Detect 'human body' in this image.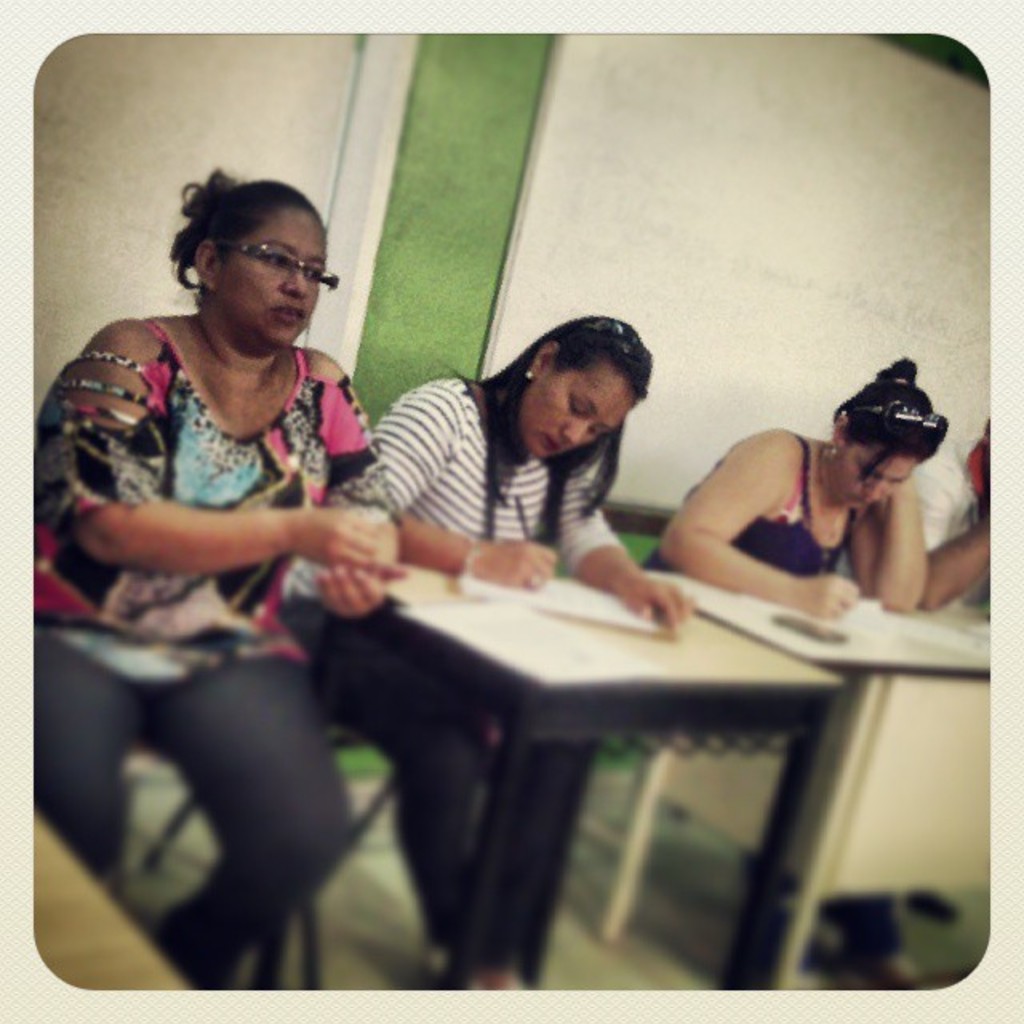
Detection: [left=272, top=315, right=662, bottom=1005].
